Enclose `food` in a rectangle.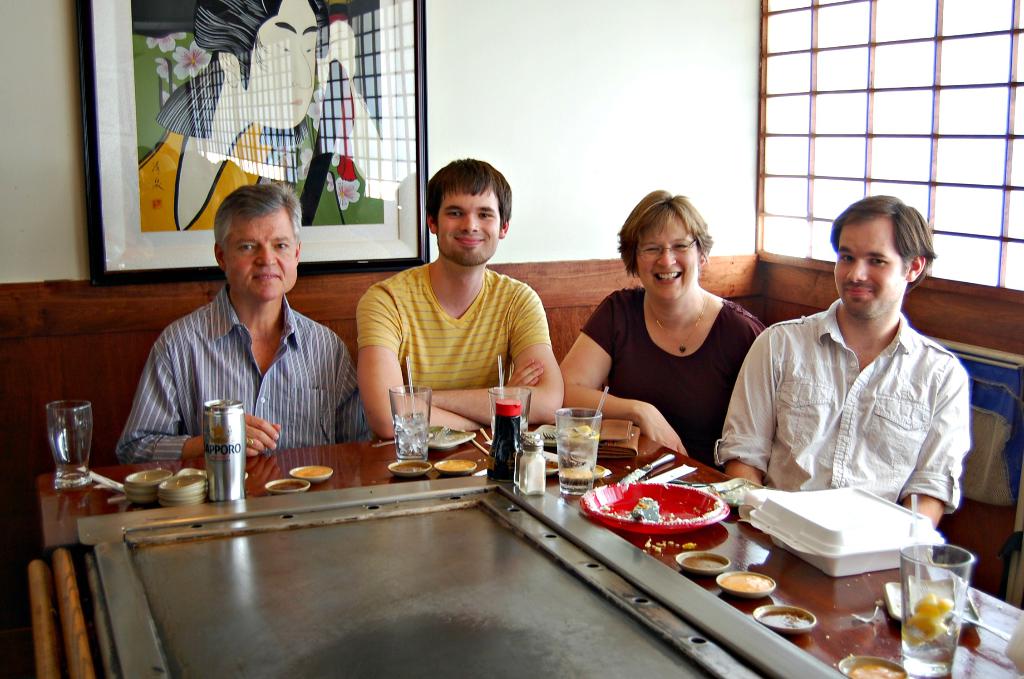
l=718, t=572, r=774, b=593.
